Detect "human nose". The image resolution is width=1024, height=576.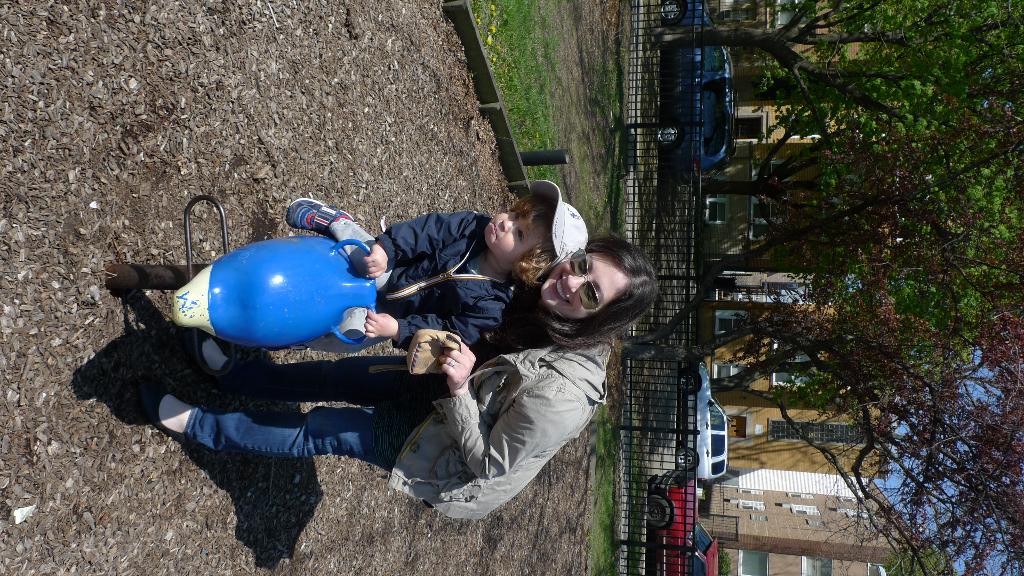
<box>565,273,593,294</box>.
